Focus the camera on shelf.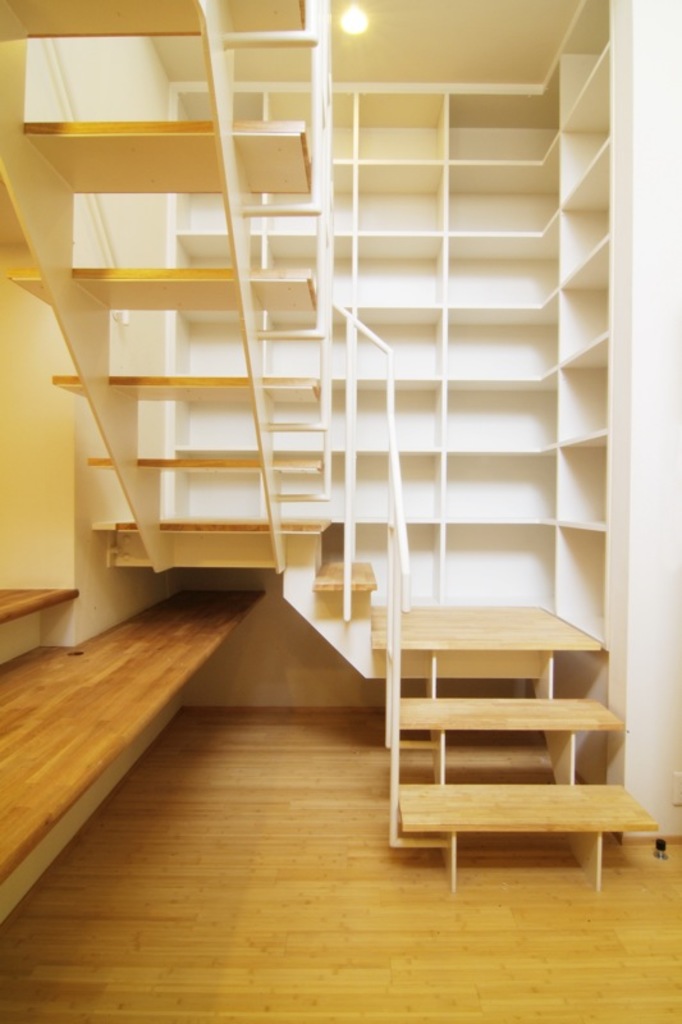
Focus region: box=[316, 445, 440, 520].
